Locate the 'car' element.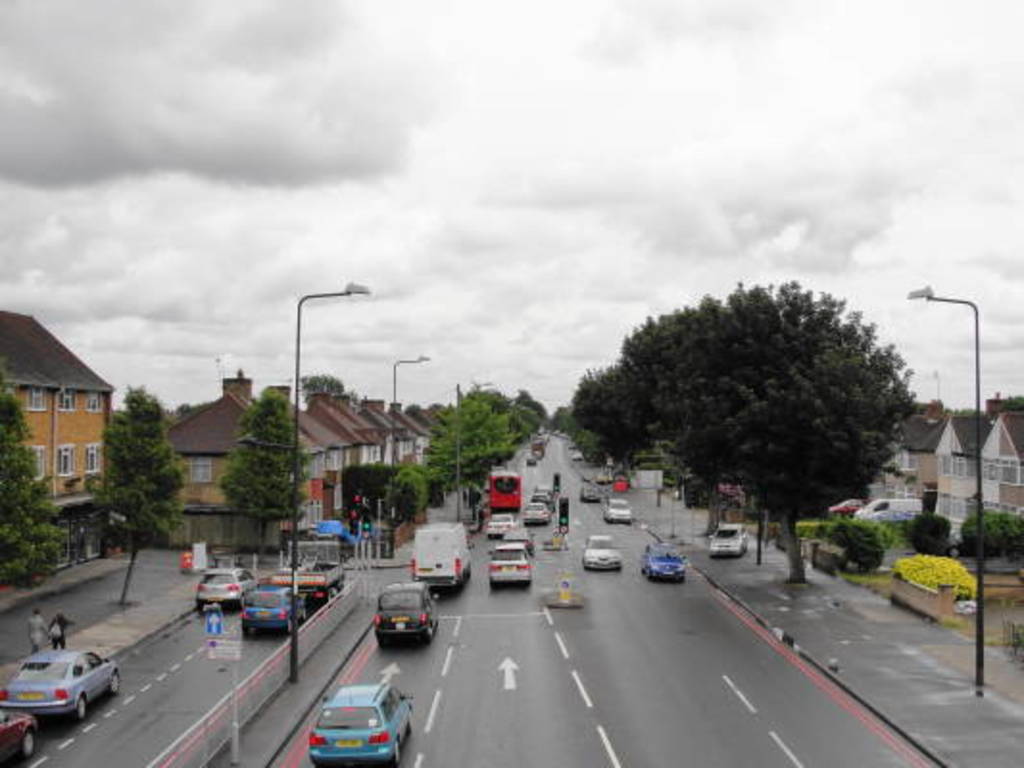
Element bbox: {"left": 584, "top": 532, "right": 617, "bottom": 568}.
